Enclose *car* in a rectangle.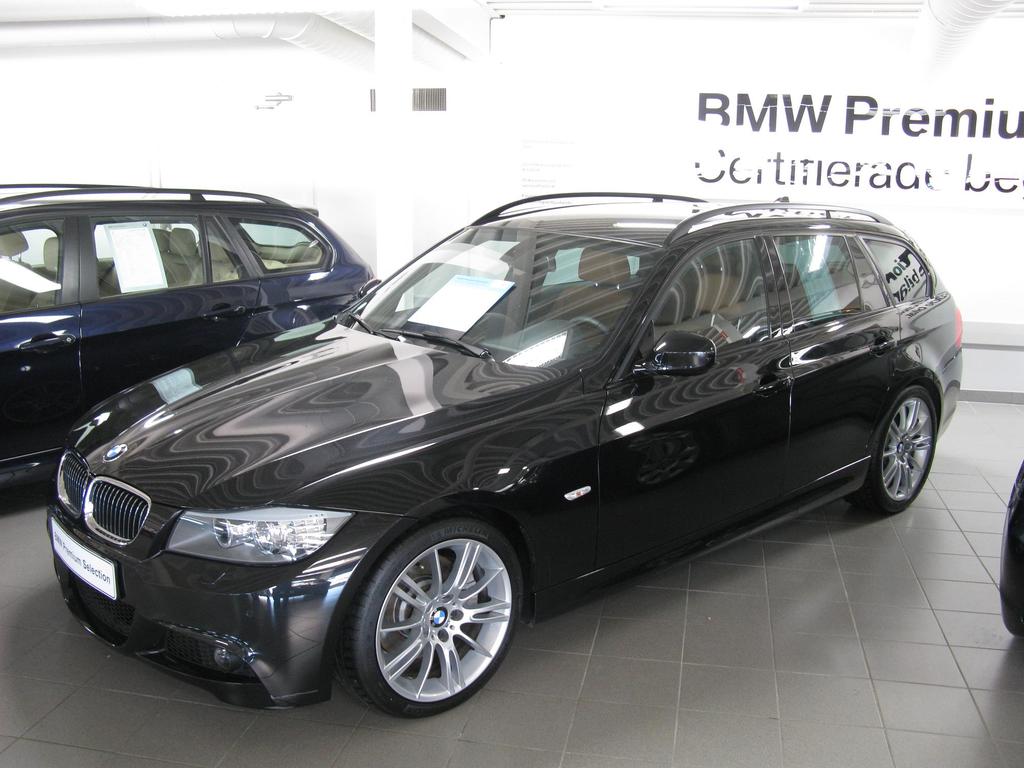
[x1=0, y1=177, x2=378, y2=499].
